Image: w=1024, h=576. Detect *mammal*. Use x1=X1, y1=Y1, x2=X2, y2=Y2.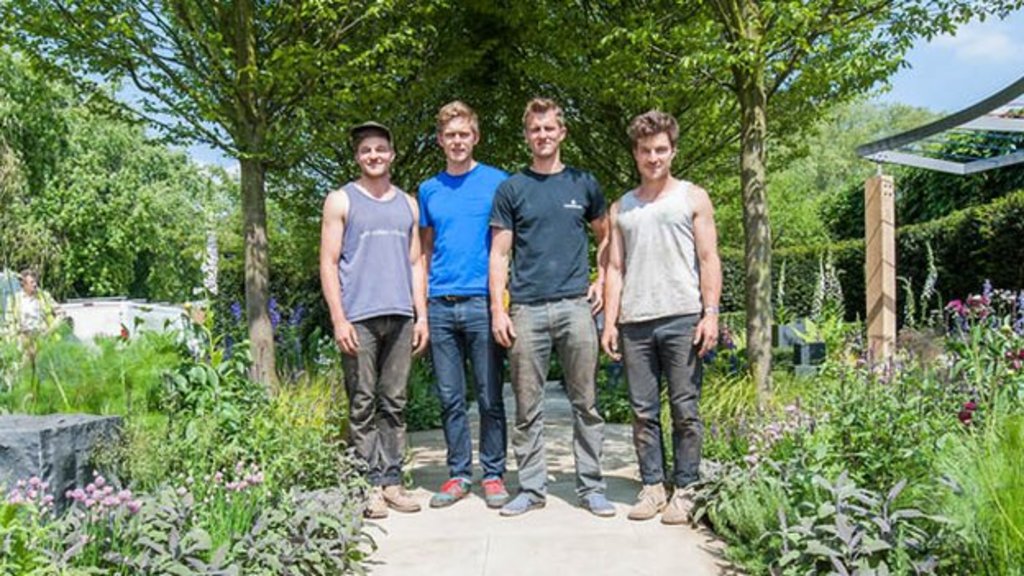
x1=487, y1=98, x2=617, y2=525.
